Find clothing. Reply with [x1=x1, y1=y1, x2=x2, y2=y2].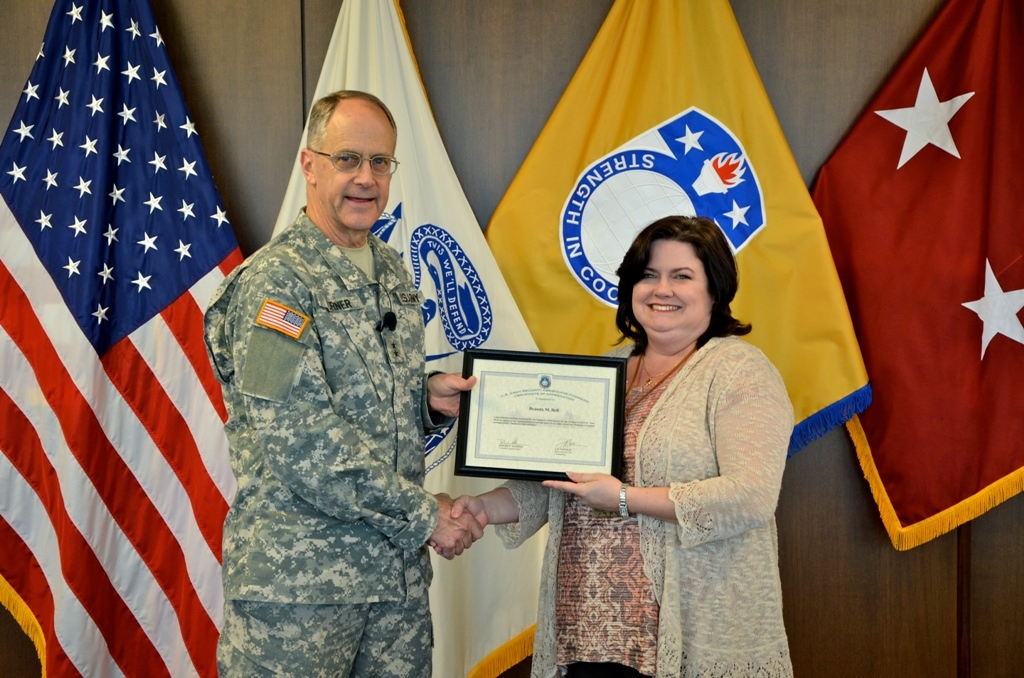
[x1=575, y1=295, x2=824, y2=663].
